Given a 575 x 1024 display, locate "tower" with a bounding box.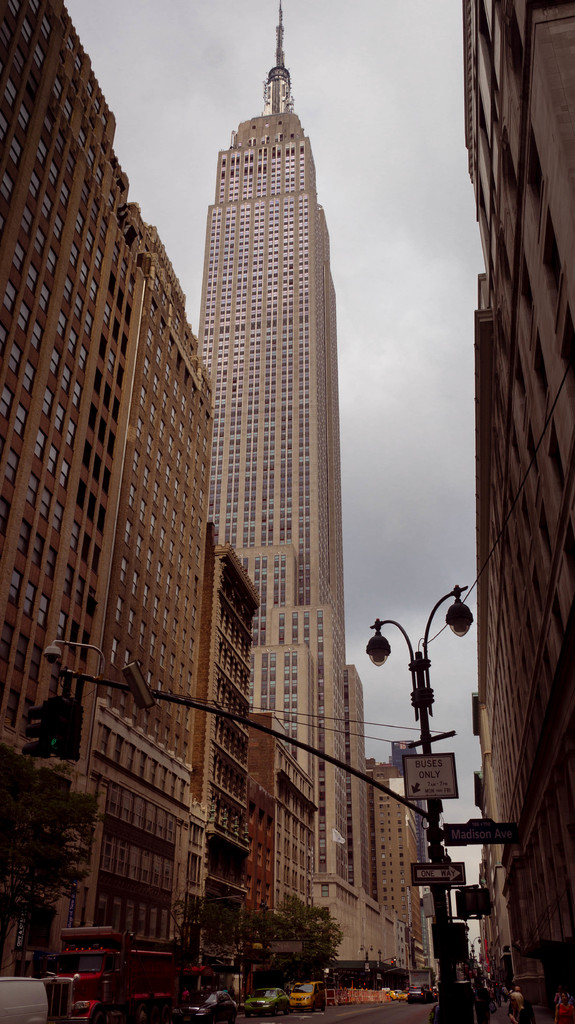
Located: x1=357 y1=750 x2=430 y2=979.
